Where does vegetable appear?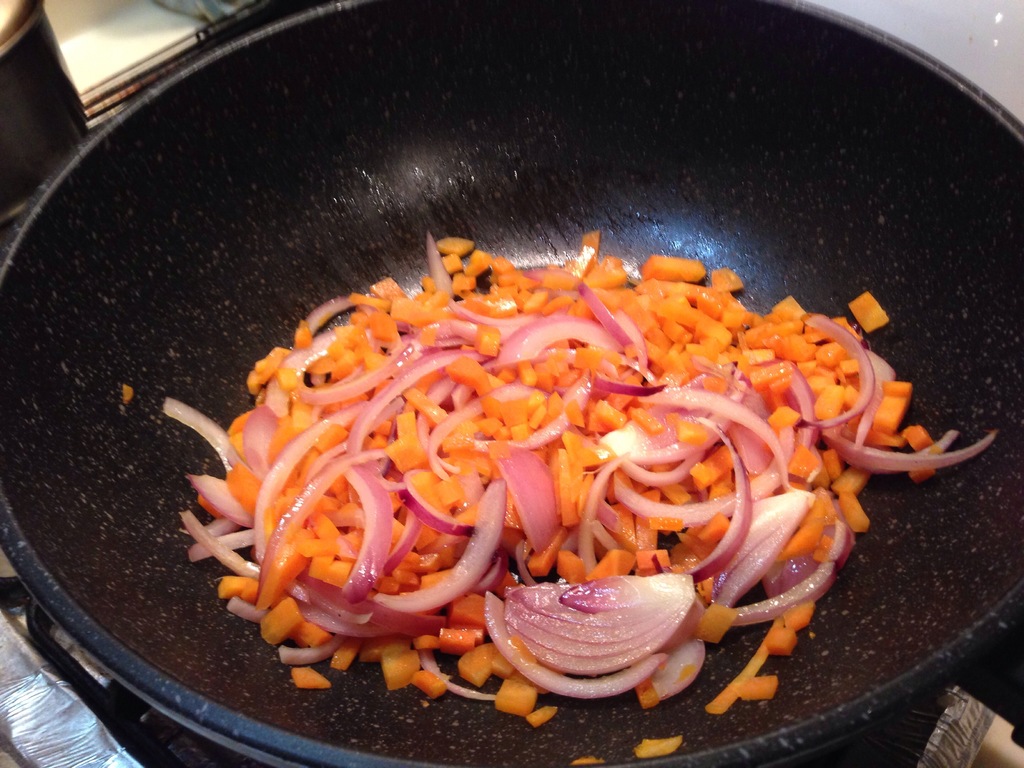
Appears at 216, 275, 867, 685.
